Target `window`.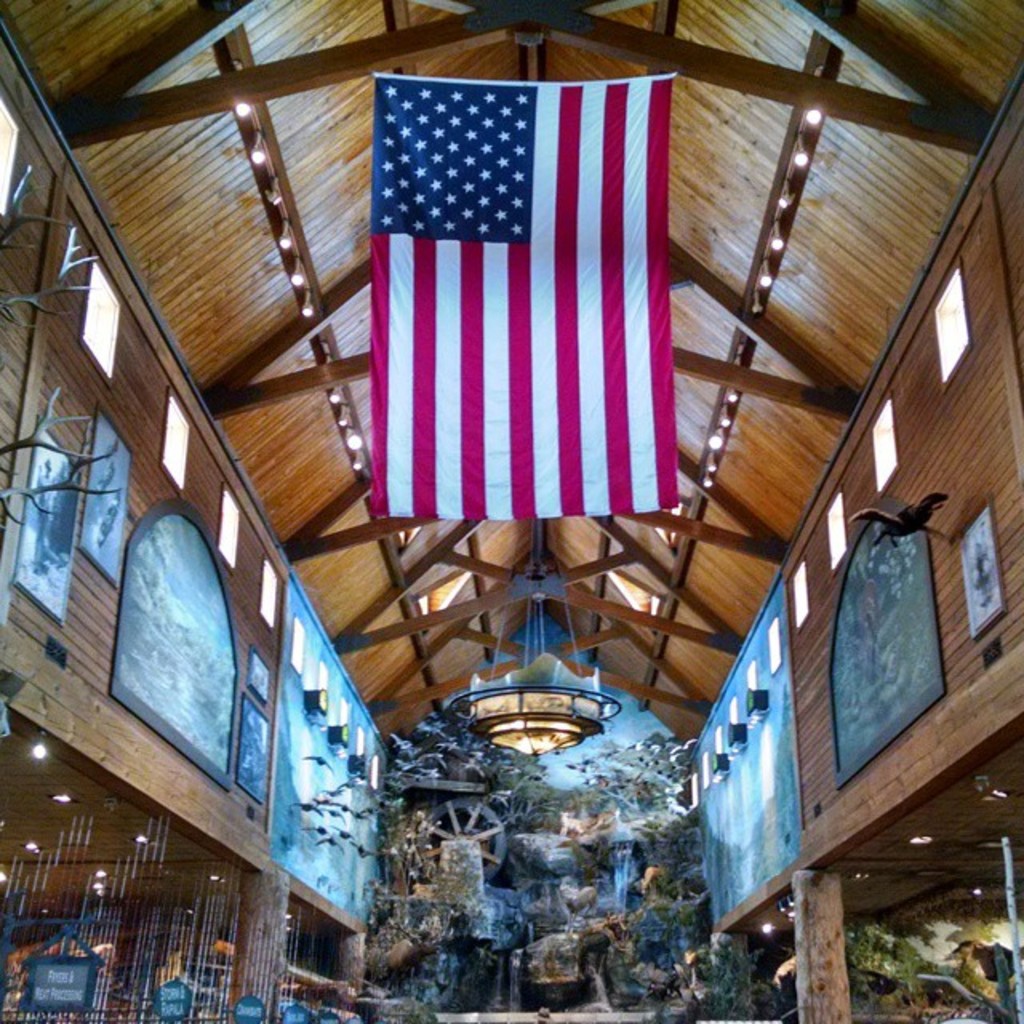
Target region: l=765, t=616, r=778, b=677.
